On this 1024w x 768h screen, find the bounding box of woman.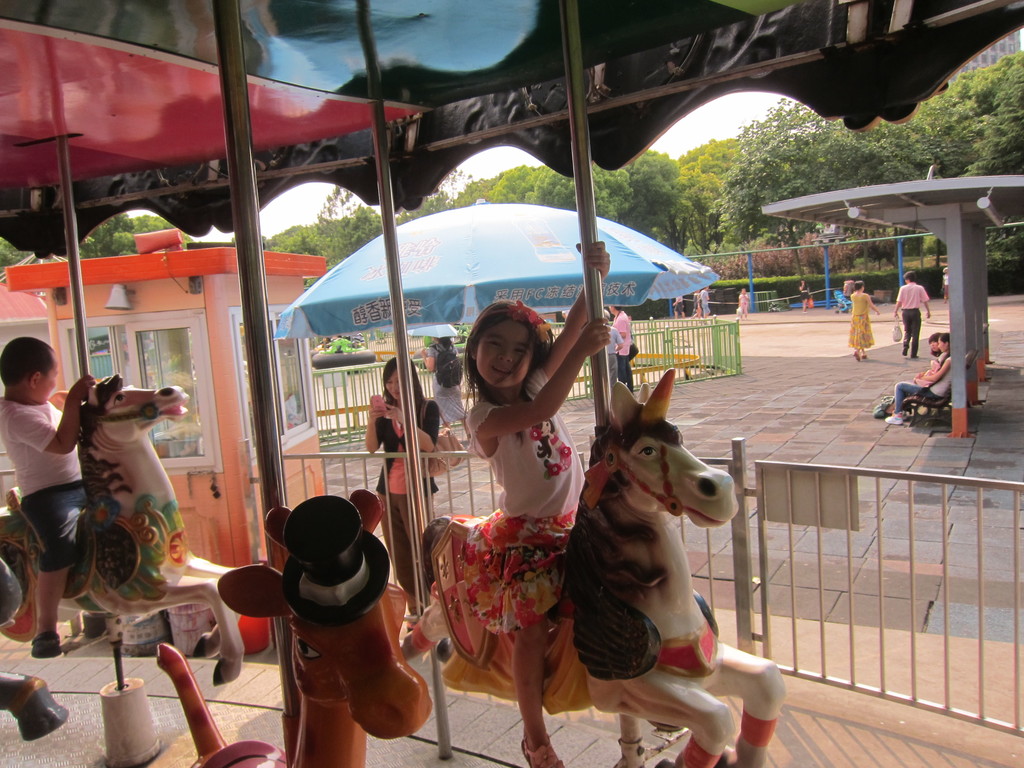
Bounding box: bbox=[361, 355, 440, 593].
